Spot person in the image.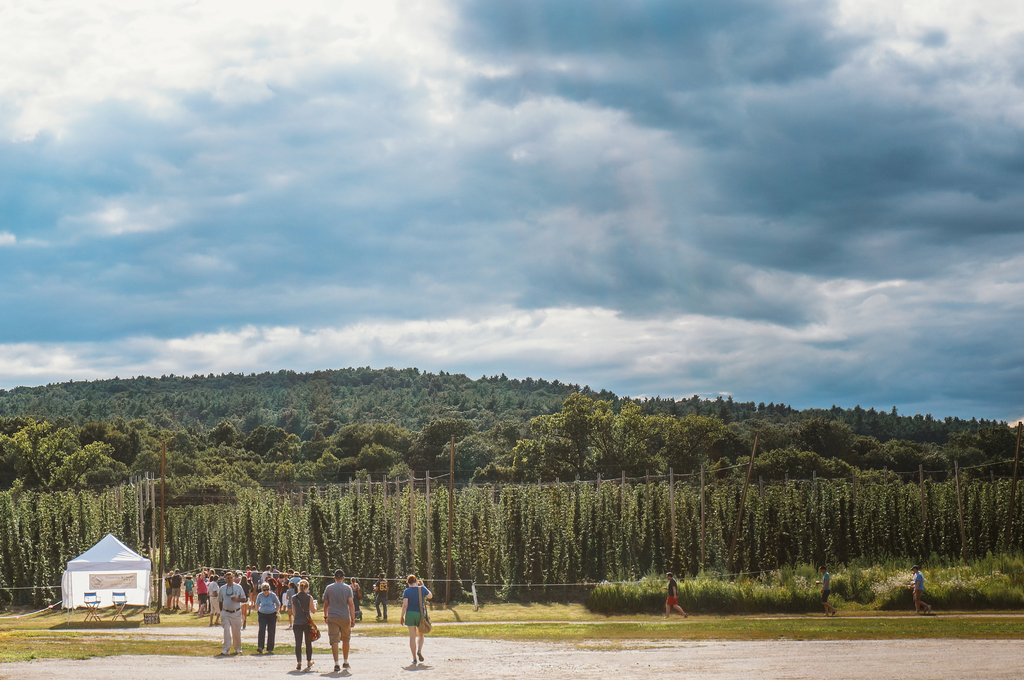
person found at [x1=665, y1=574, x2=689, y2=624].
